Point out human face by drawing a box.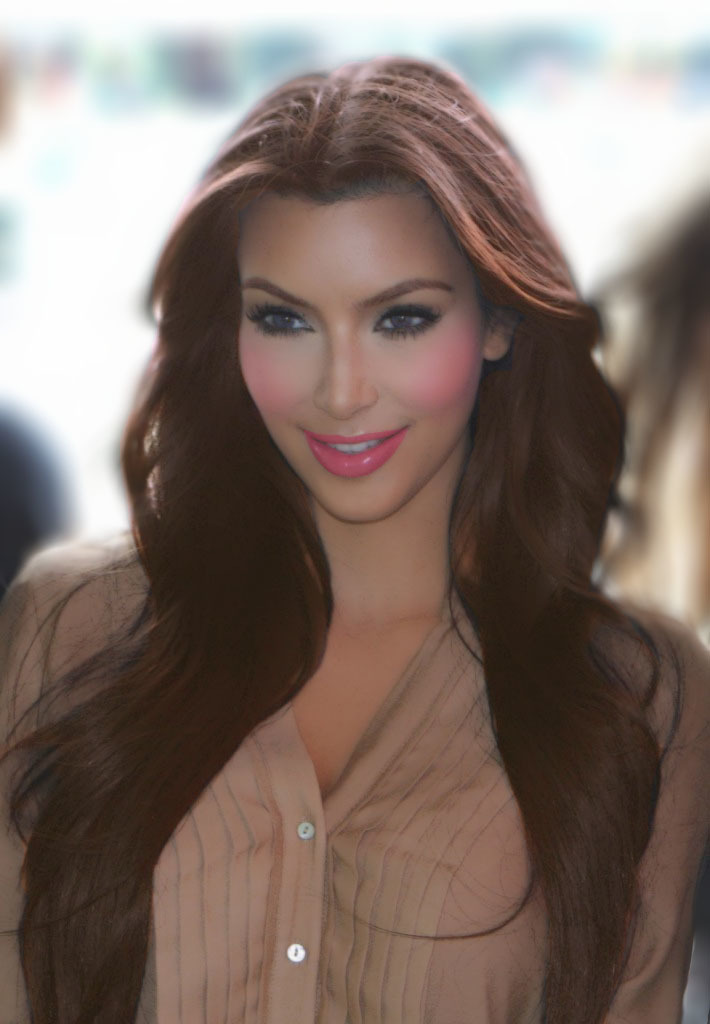
(240, 198, 474, 528).
